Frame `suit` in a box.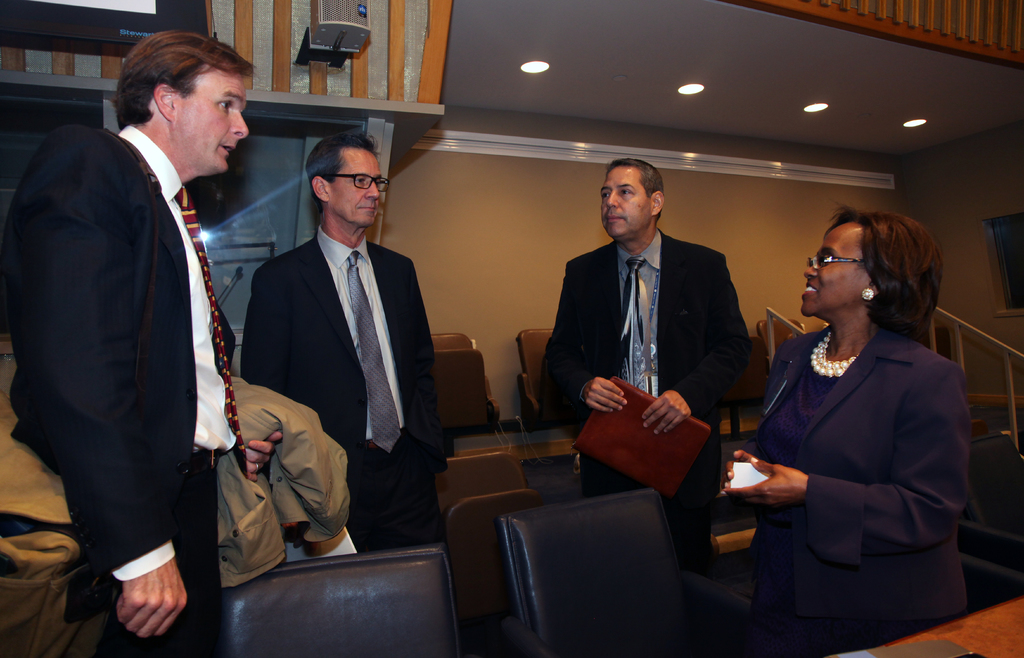
left=744, top=329, right=972, bottom=657.
